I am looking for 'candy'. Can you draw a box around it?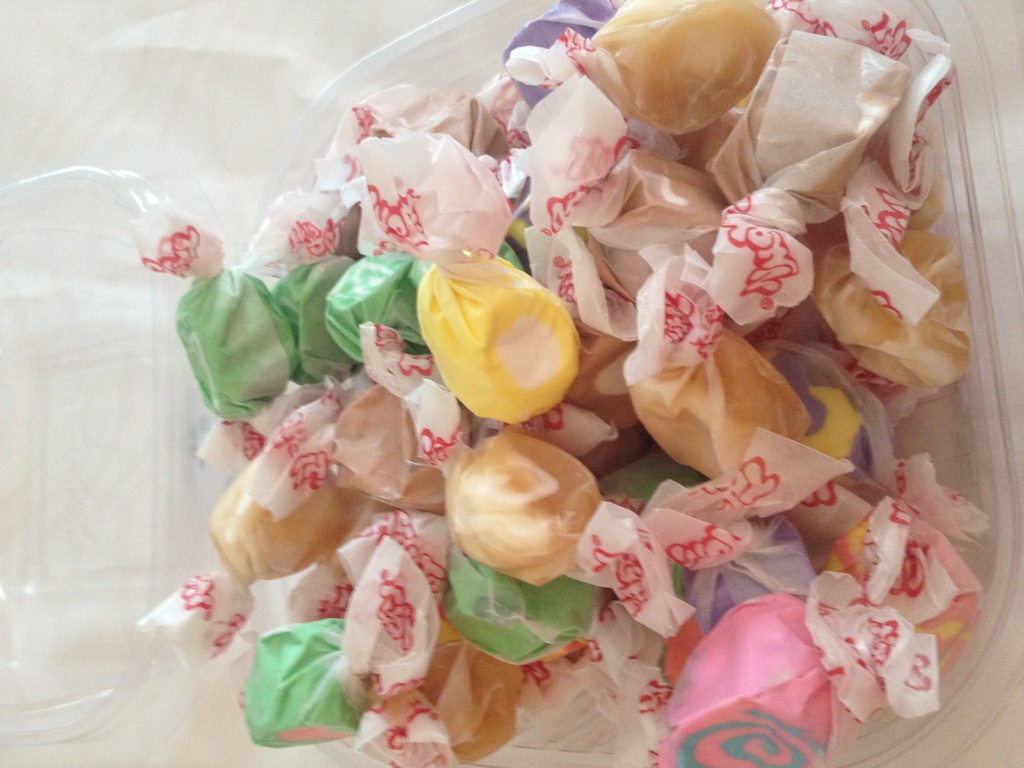
Sure, the bounding box is [136, 0, 1007, 767].
